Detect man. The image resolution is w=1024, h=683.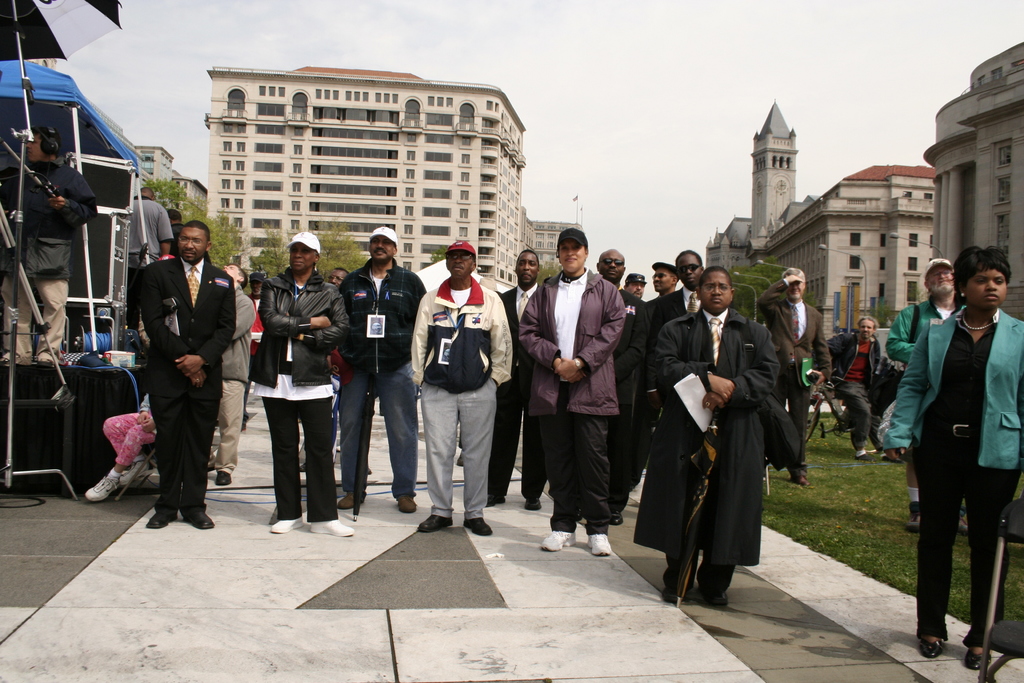
885:253:969:531.
